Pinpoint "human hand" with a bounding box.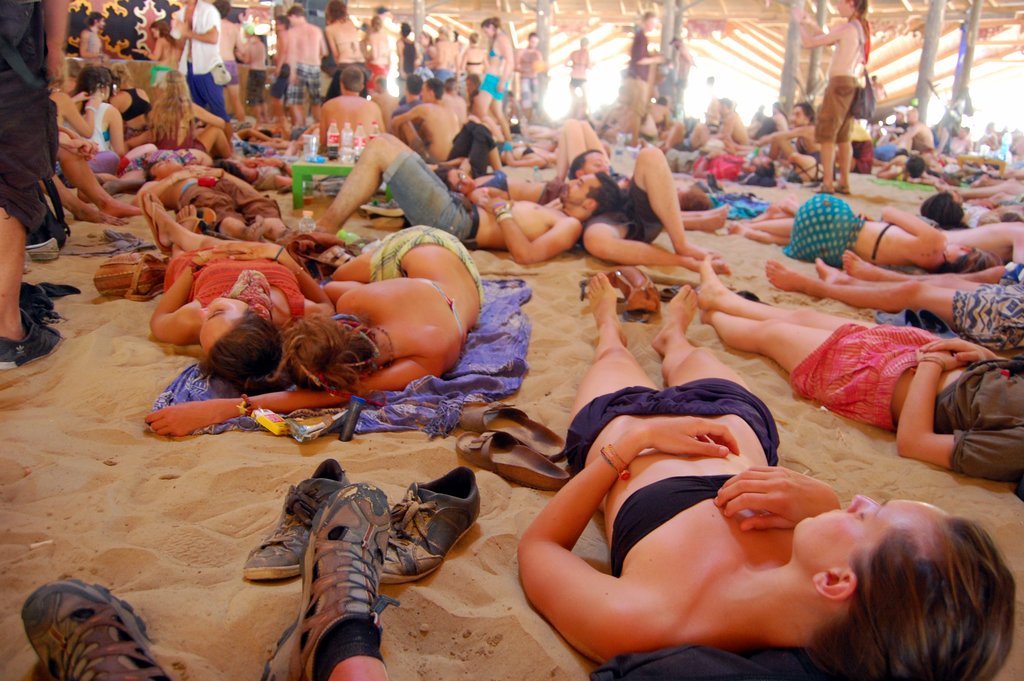
(214, 238, 282, 264).
